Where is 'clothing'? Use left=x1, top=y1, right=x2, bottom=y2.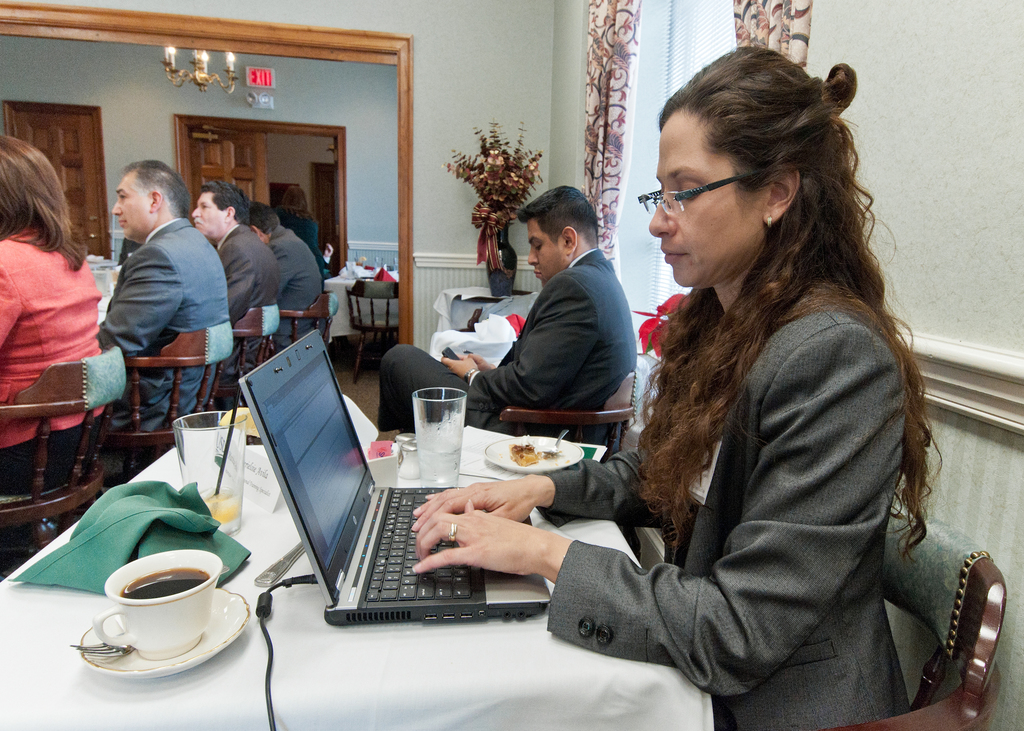
left=102, top=216, right=231, bottom=430.
